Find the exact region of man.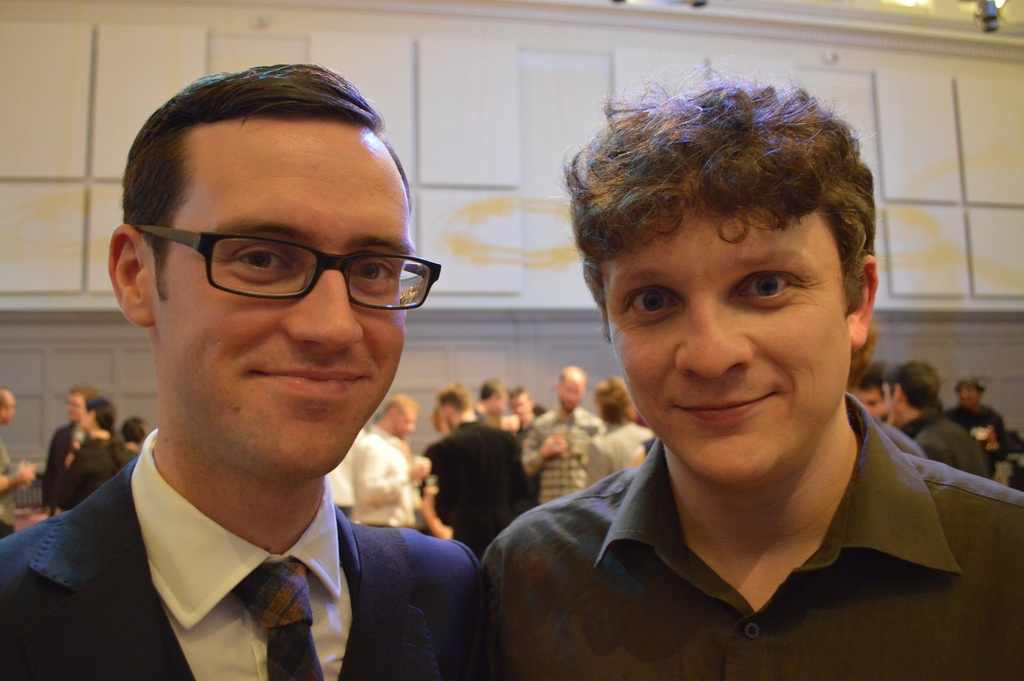
Exact region: <box>477,51,1023,680</box>.
